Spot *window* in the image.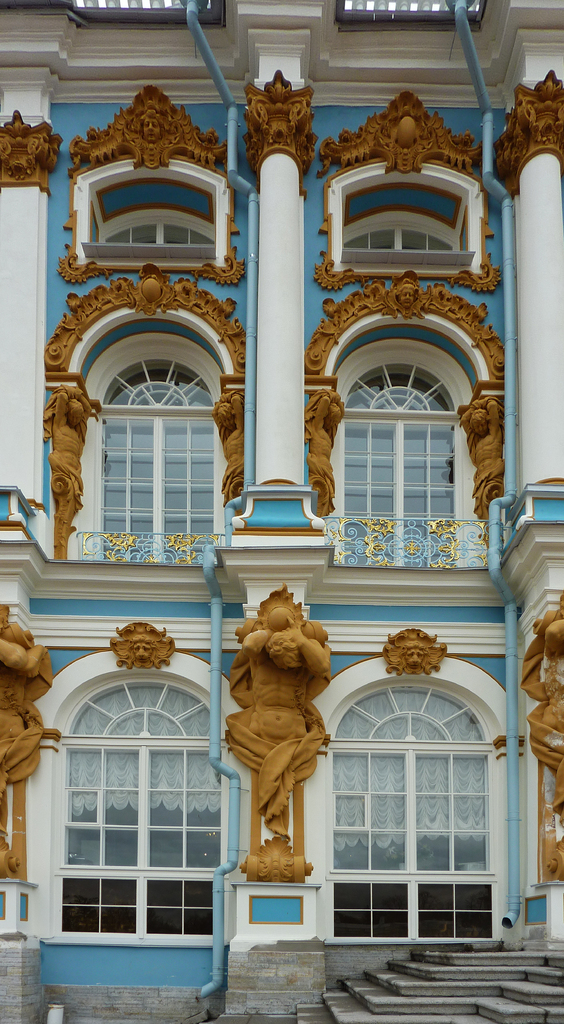
*window* found at 315/90/504/292.
